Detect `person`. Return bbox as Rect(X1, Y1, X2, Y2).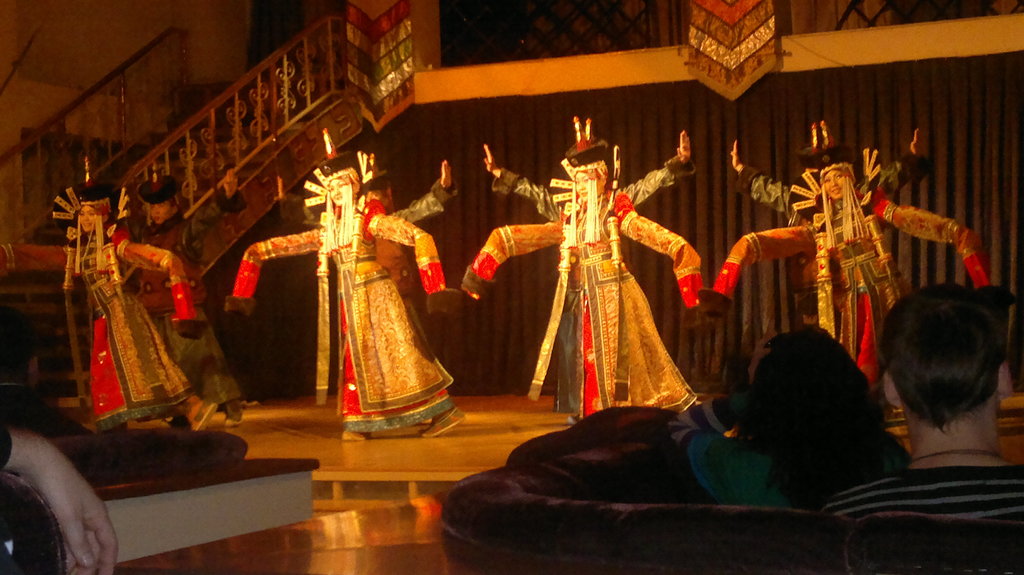
Rect(622, 322, 909, 498).
